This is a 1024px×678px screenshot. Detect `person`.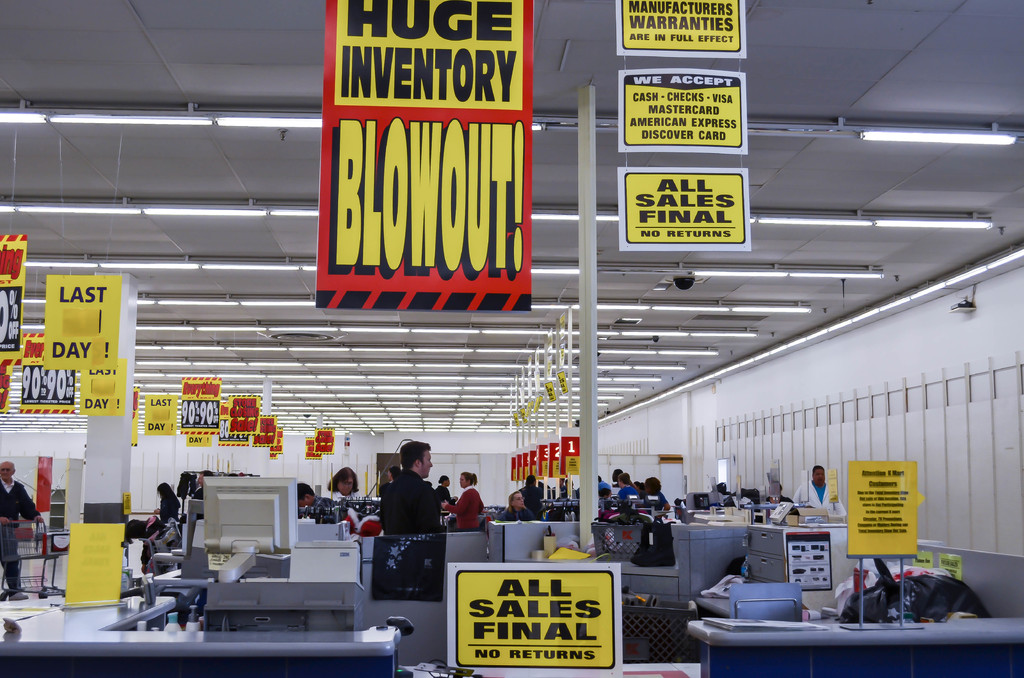
0:452:47:597.
